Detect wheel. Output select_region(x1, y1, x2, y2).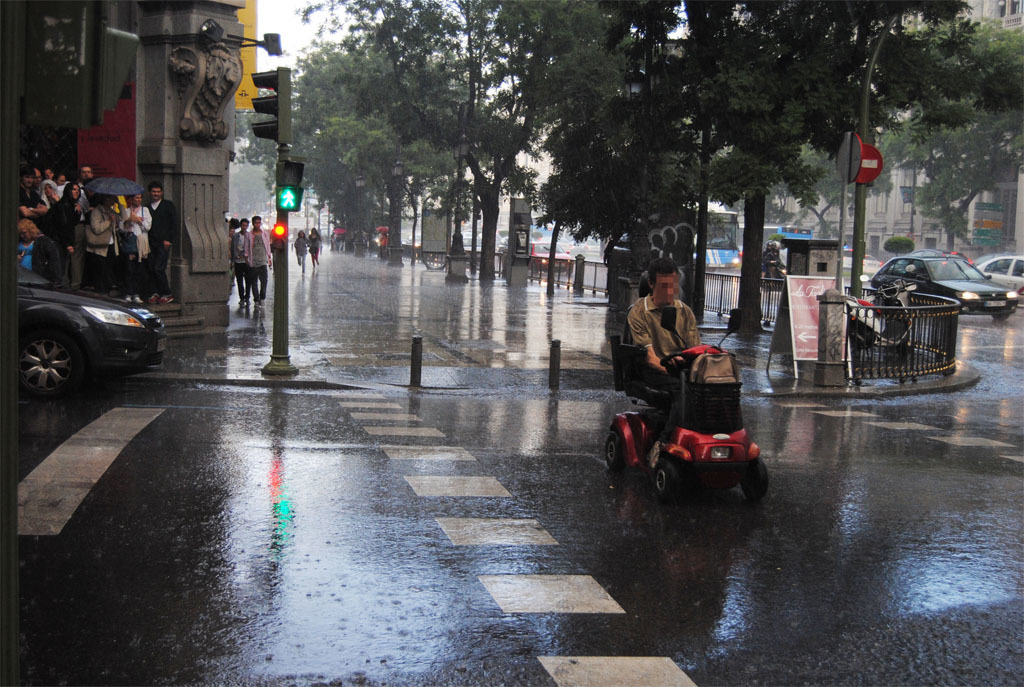
select_region(654, 463, 678, 498).
